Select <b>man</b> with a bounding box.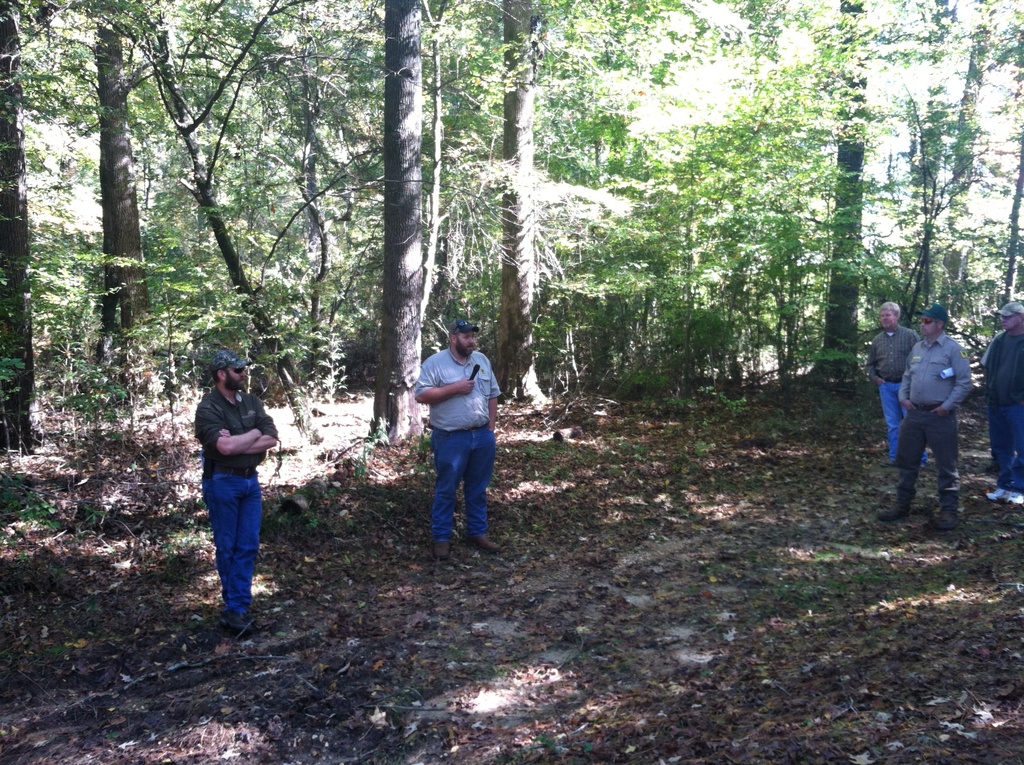
(x1=982, y1=299, x2=1023, y2=508).
